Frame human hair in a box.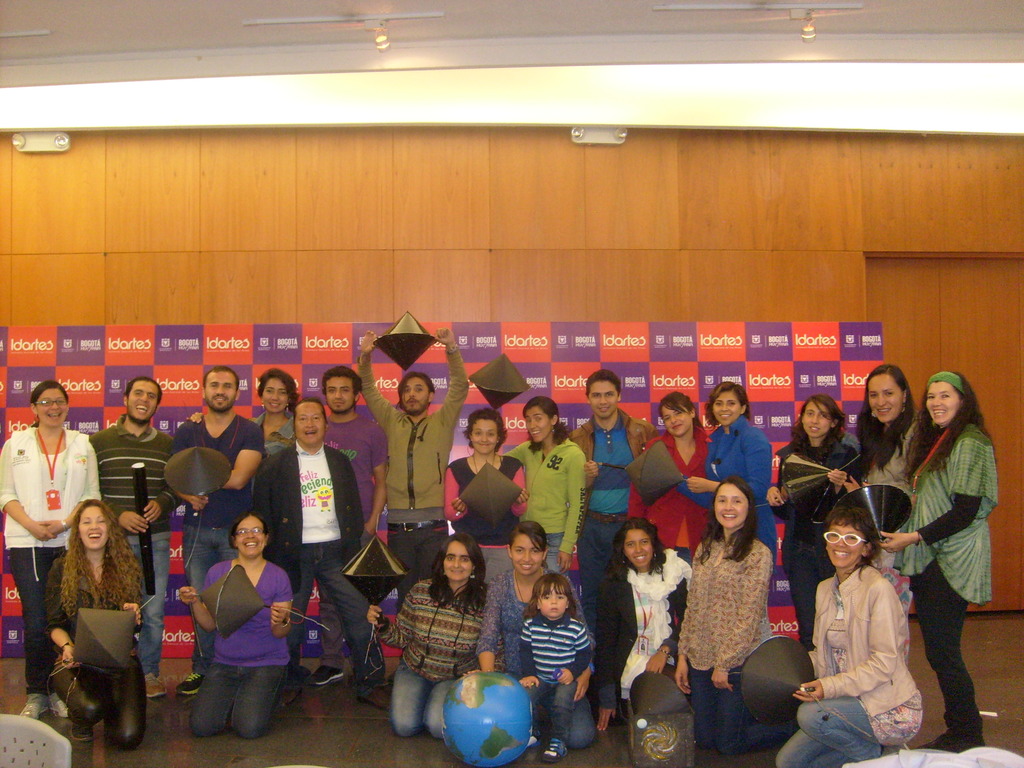
BBox(788, 394, 847, 459).
